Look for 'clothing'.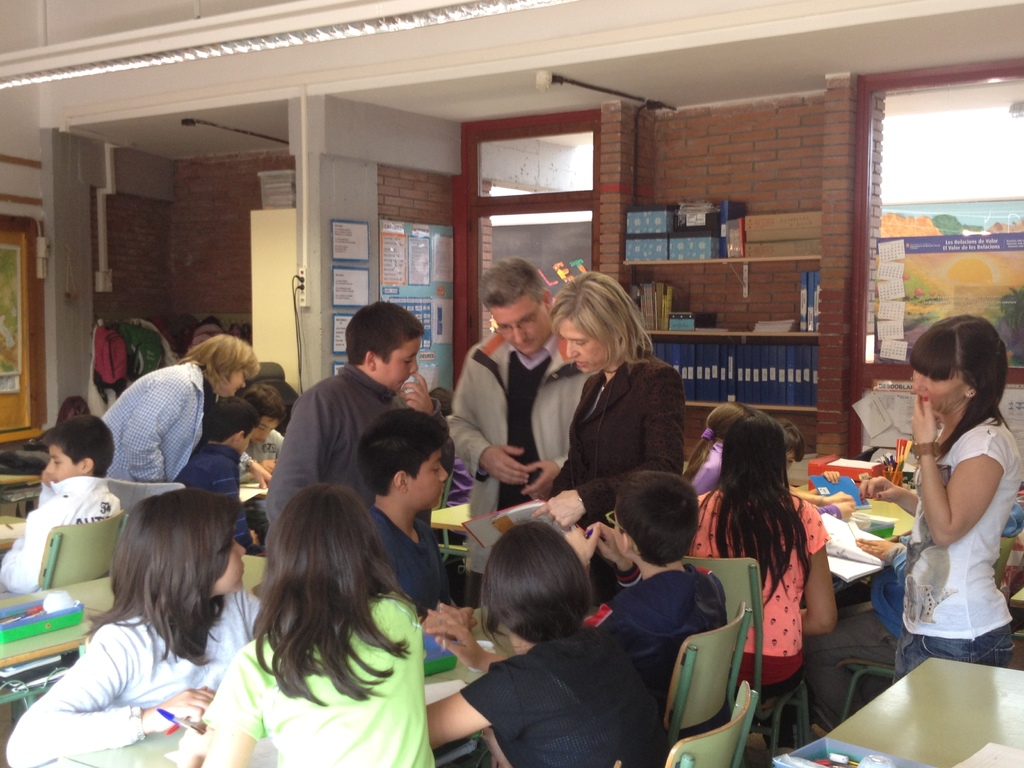
Found: detection(550, 344, 685, 595).
